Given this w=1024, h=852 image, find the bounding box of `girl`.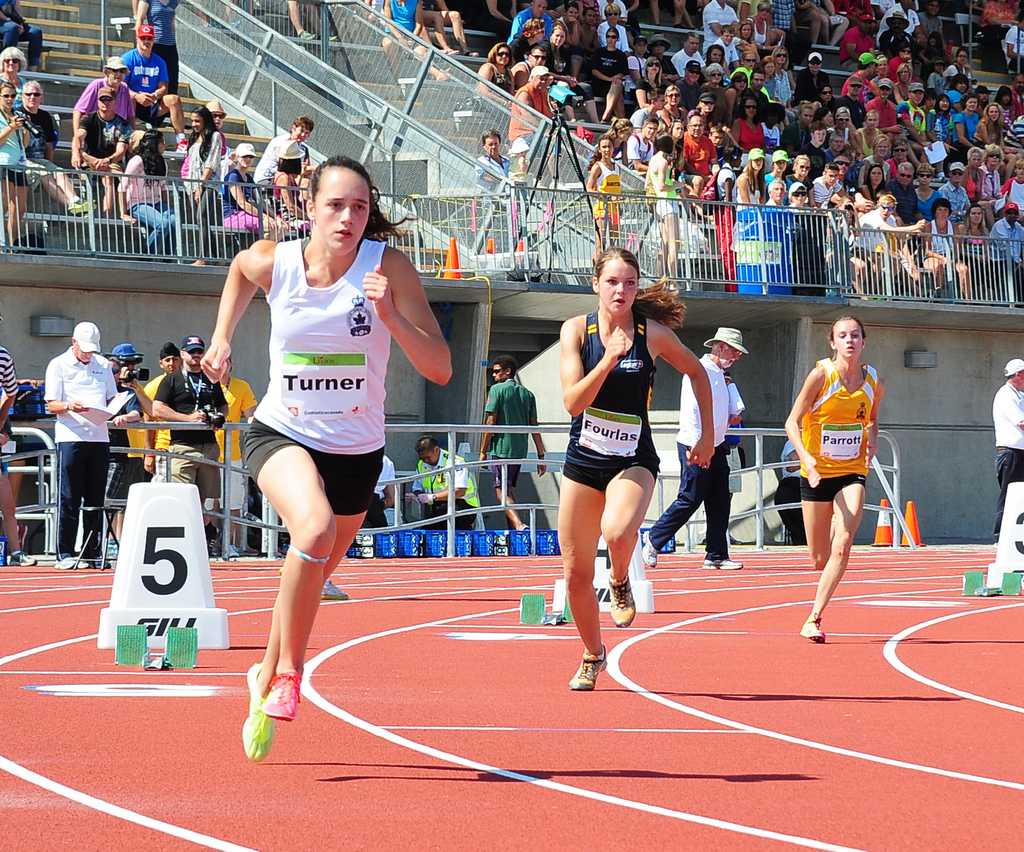
BBox(556, 247, 716, 690).
